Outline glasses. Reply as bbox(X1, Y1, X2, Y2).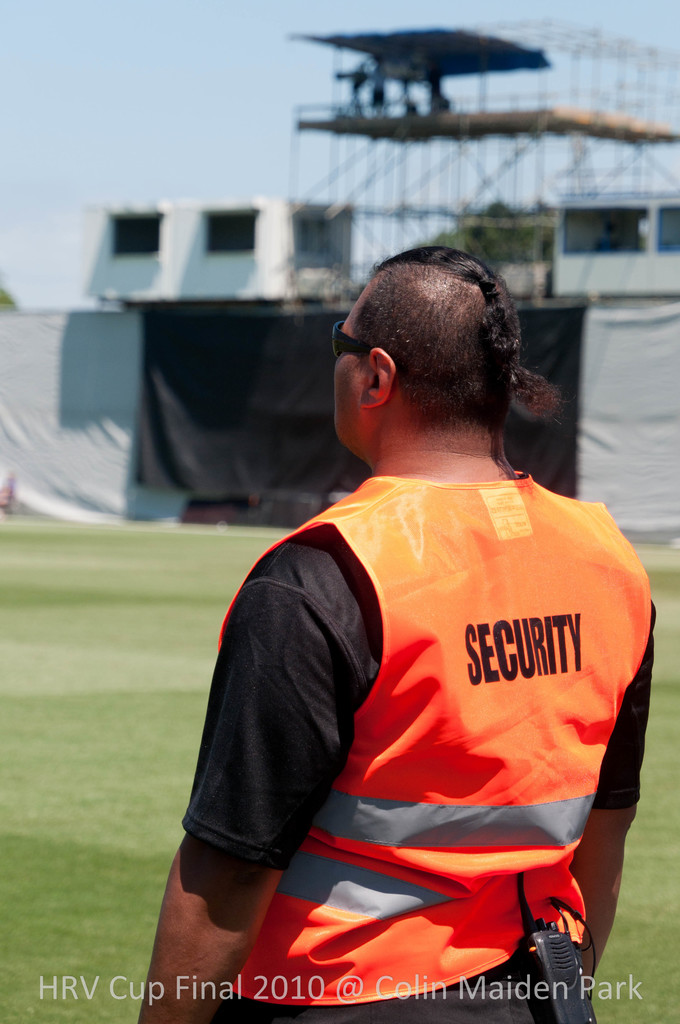
bbox(327, 321, 378, 367).
